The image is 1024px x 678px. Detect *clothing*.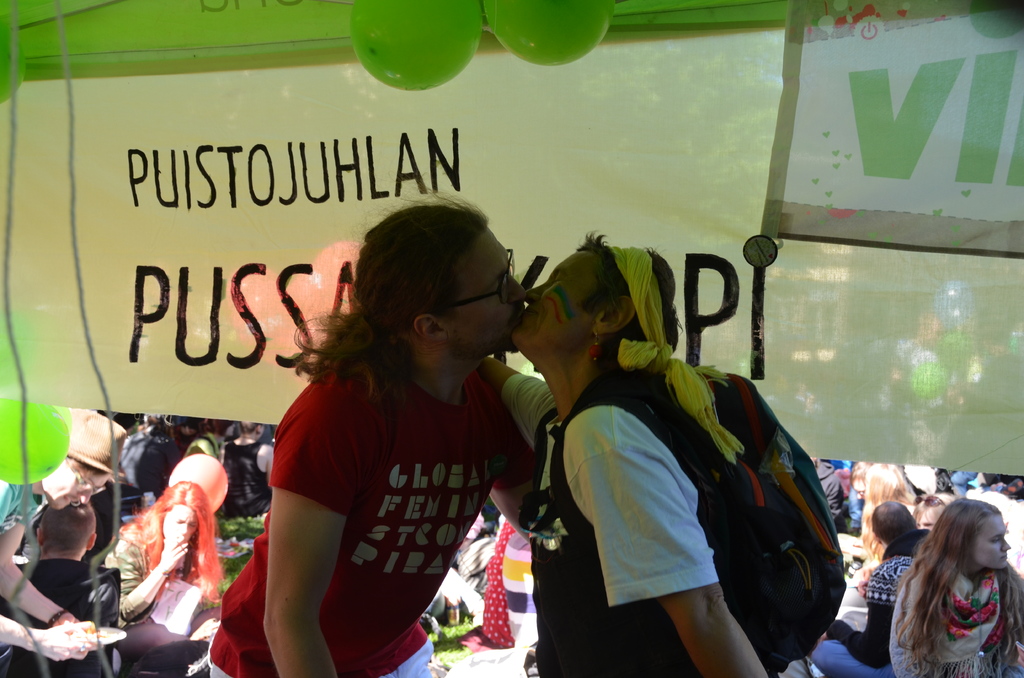
Detection: bbox=(119, 424, 166, 490).
